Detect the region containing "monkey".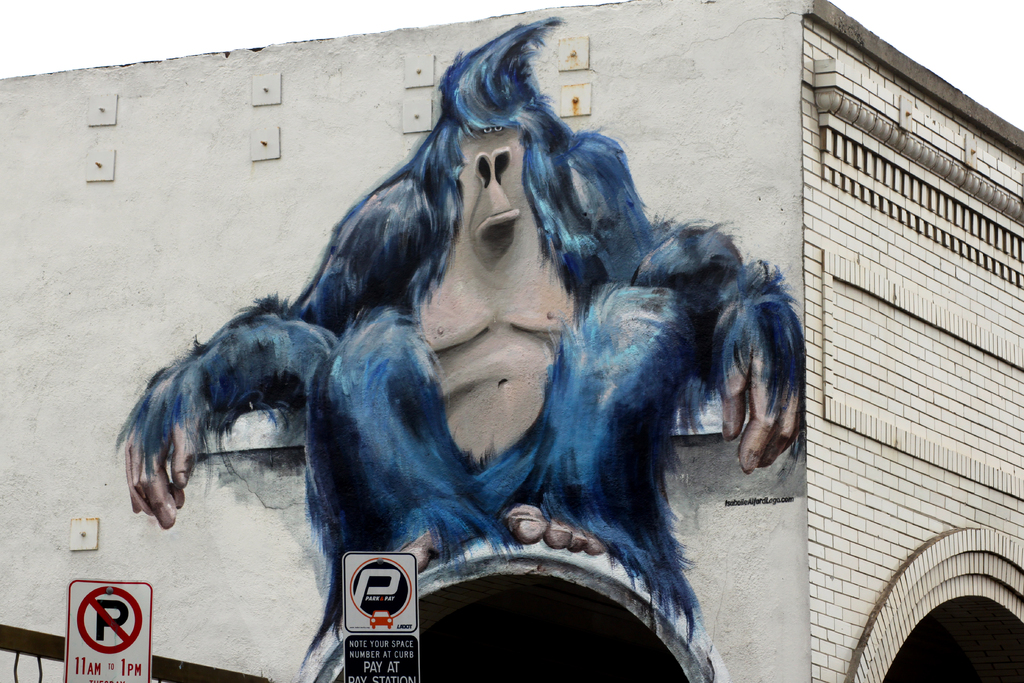
[left=119, top=19, right=815, bottom=680].
